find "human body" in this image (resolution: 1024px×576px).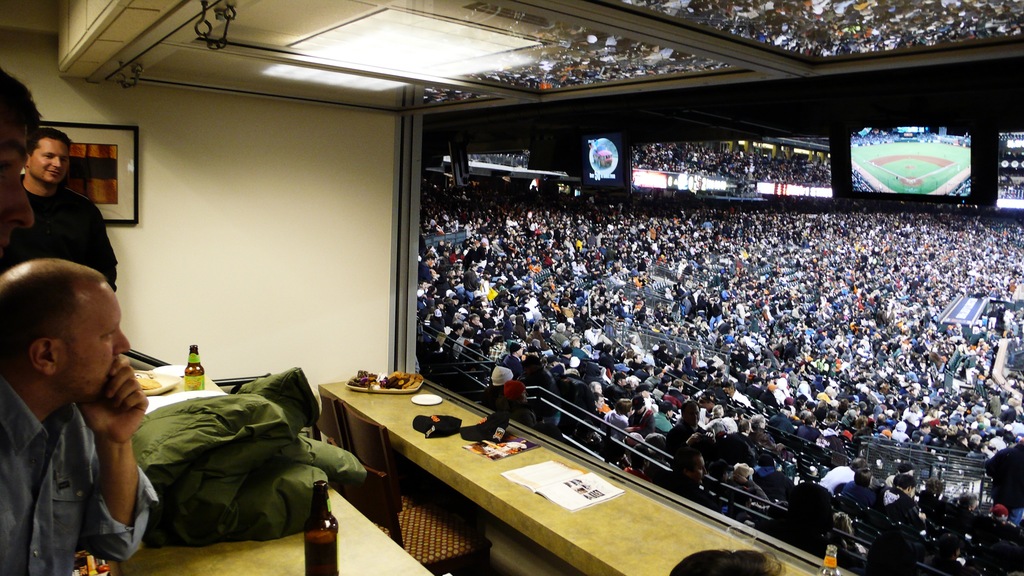
(x1=436, y1=302, x2=451, y2=303).
